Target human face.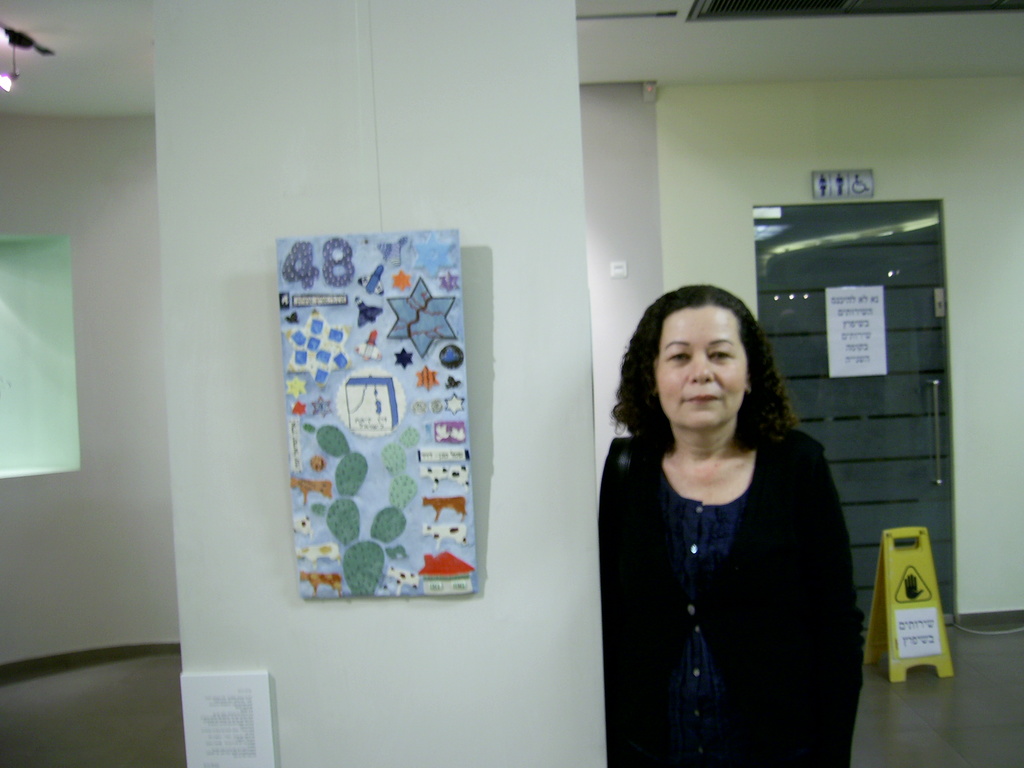
Target region: {"x1": 656, "y1": 305, "x2": 748, "y2": 430}.
